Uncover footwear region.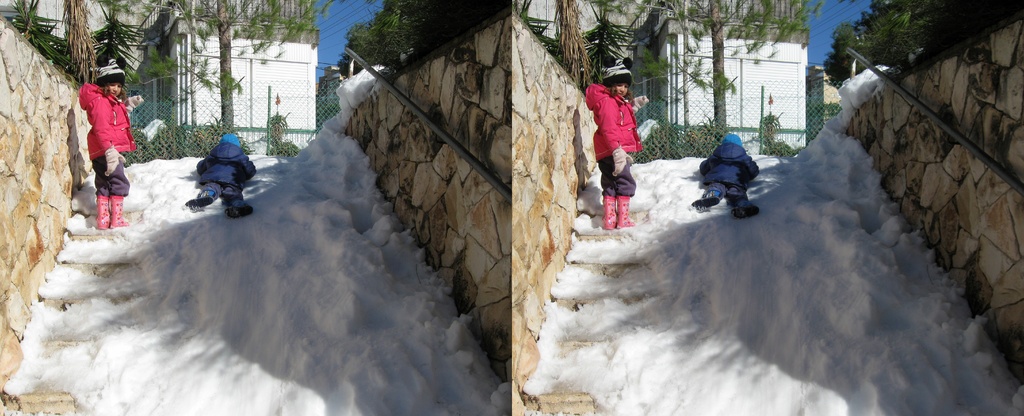
Uncovered: 180,197,200,213.
